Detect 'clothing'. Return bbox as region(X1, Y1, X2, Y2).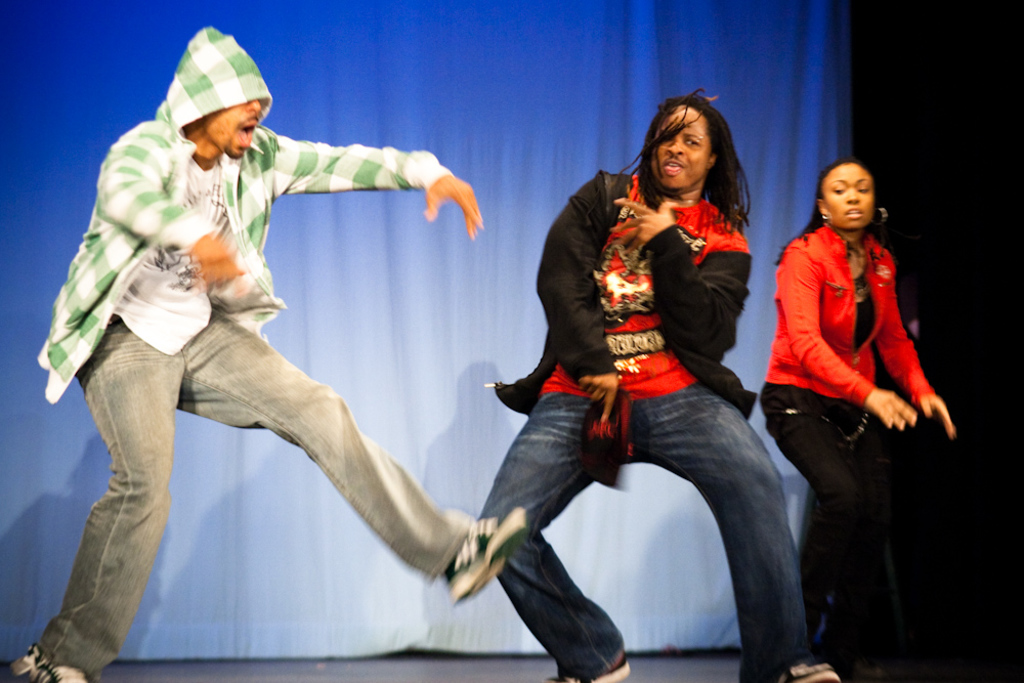
region(772, 170, 935, 577).
